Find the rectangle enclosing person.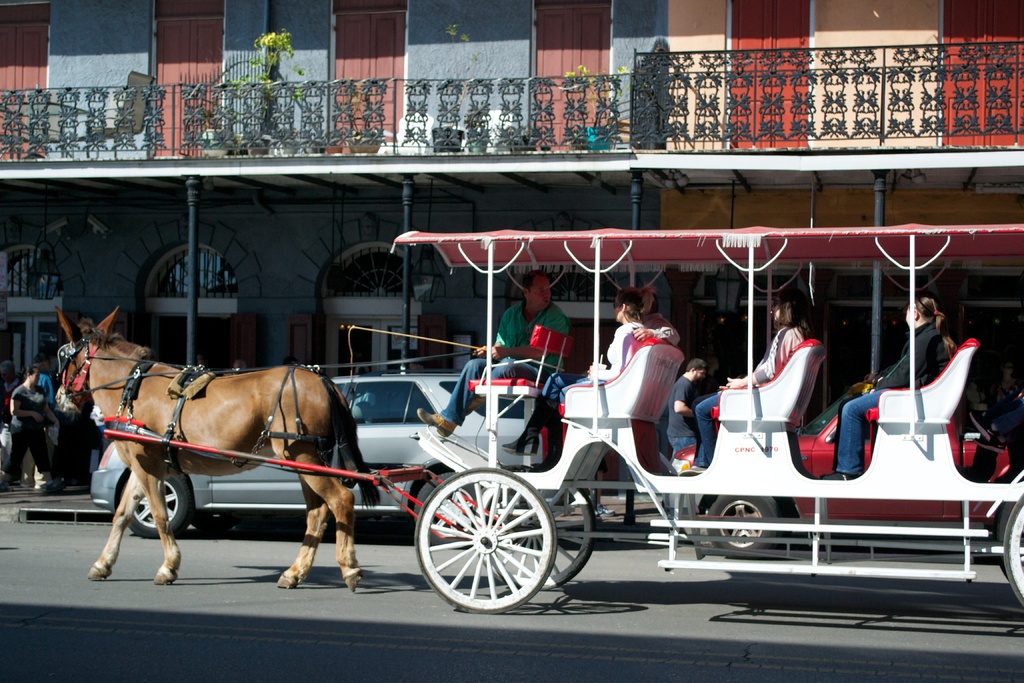
666/363/700/460.
